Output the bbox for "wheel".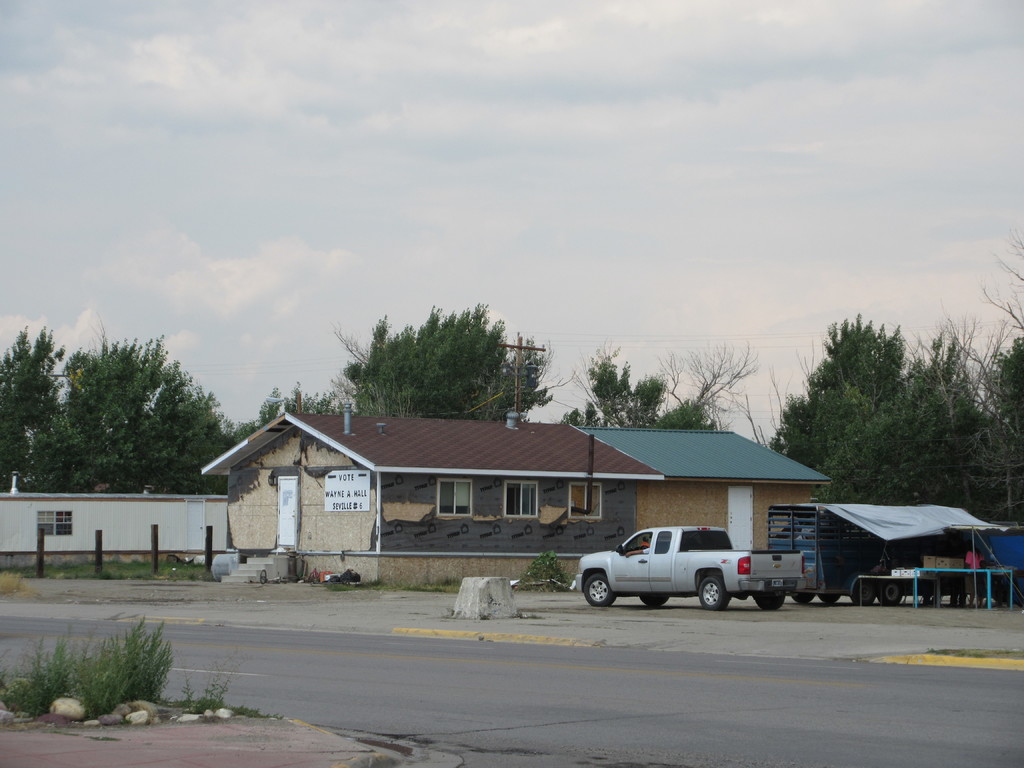
Rect(856, 583, 870, 605).
